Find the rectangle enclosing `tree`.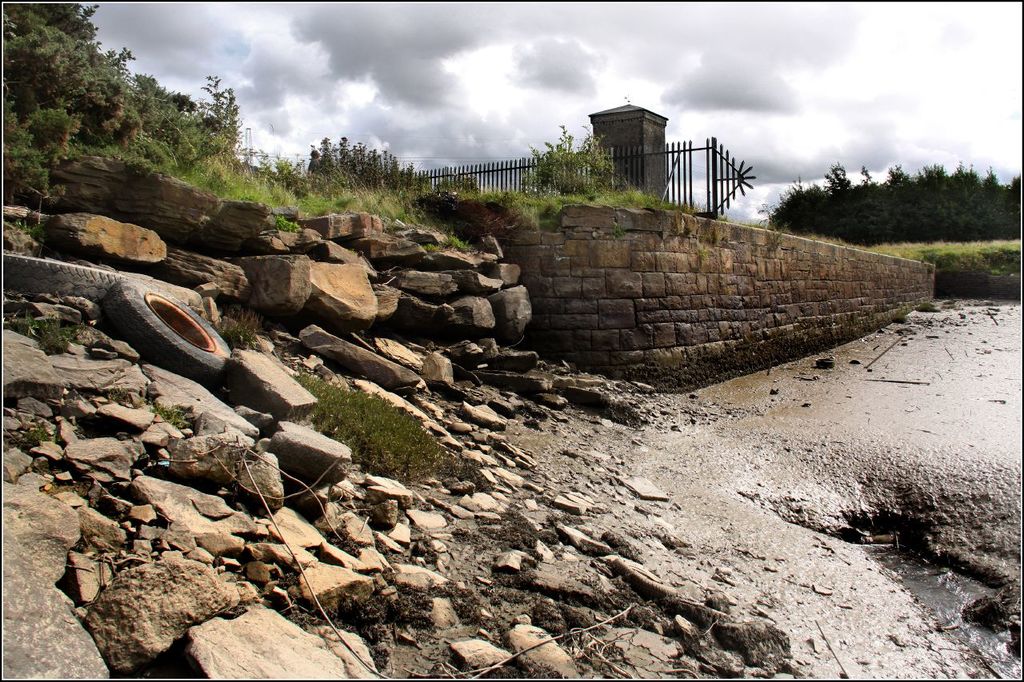
bbox=(308, 137, 479, 193).
